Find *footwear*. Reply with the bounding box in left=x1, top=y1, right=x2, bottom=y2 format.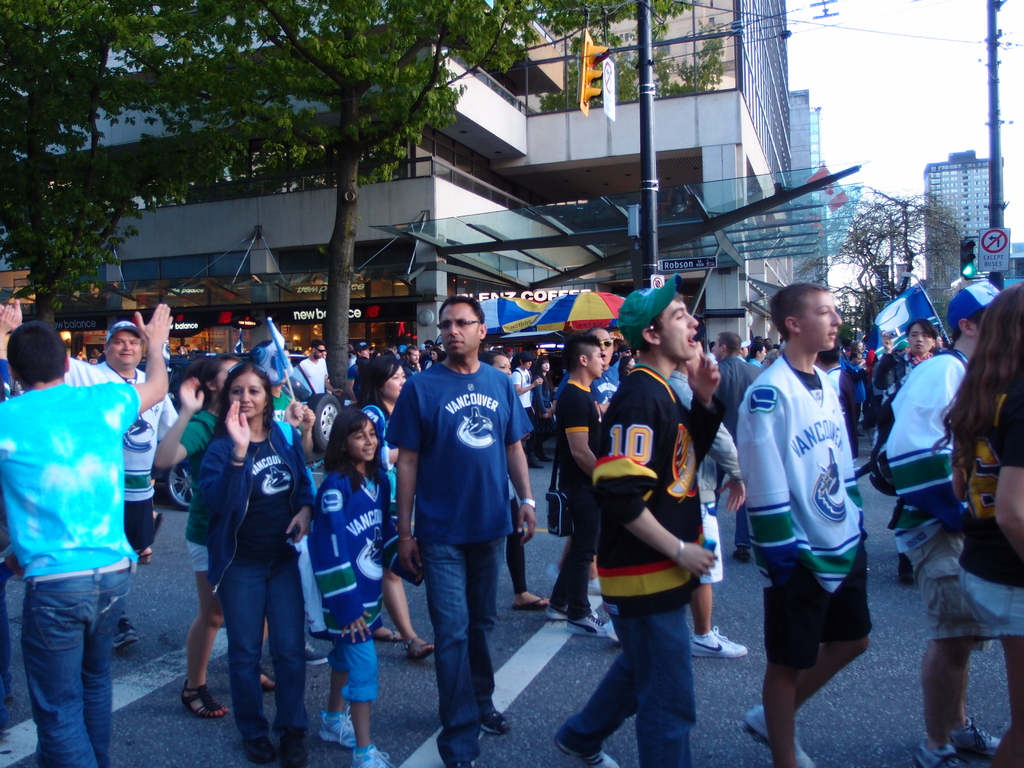
left=405, top=638, right=431, bottom=669.
